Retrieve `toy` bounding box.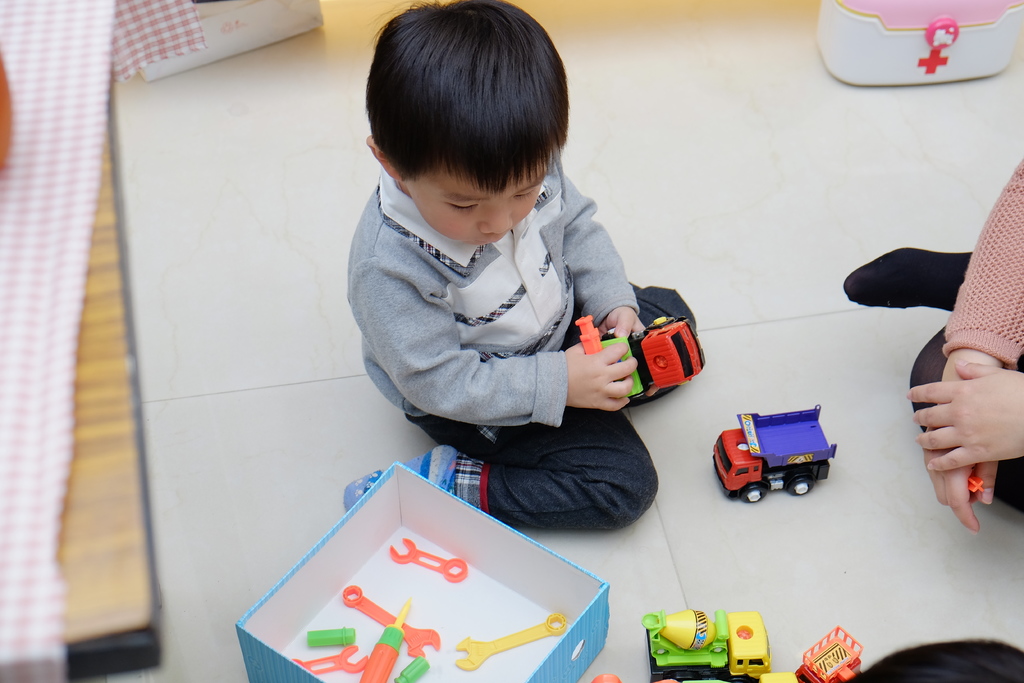
Bounding box: 573 313 708 405.
